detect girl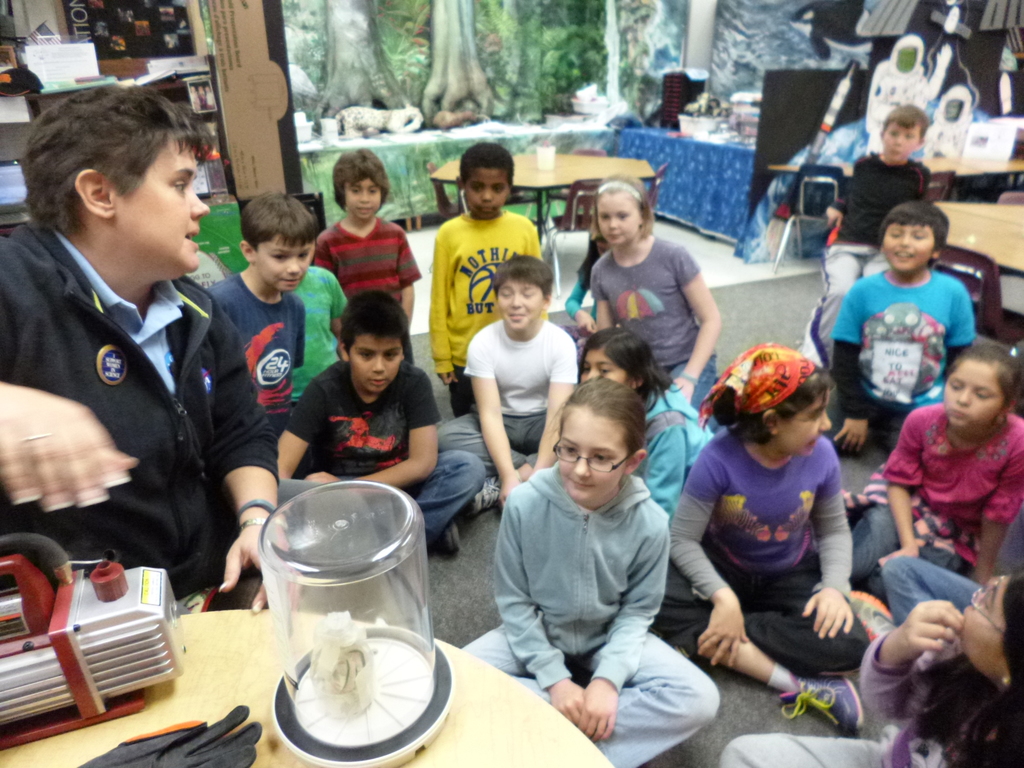
rect(586, 179, 714, 408)
